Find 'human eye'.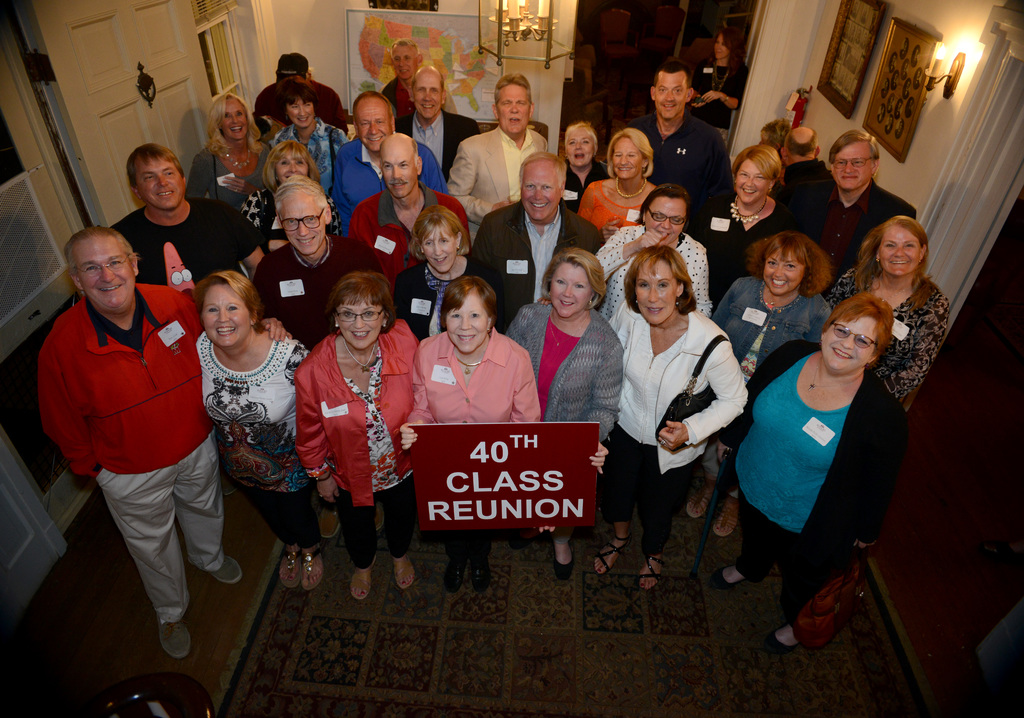
[x1=502, y1=99, x2=512, y2=106].
